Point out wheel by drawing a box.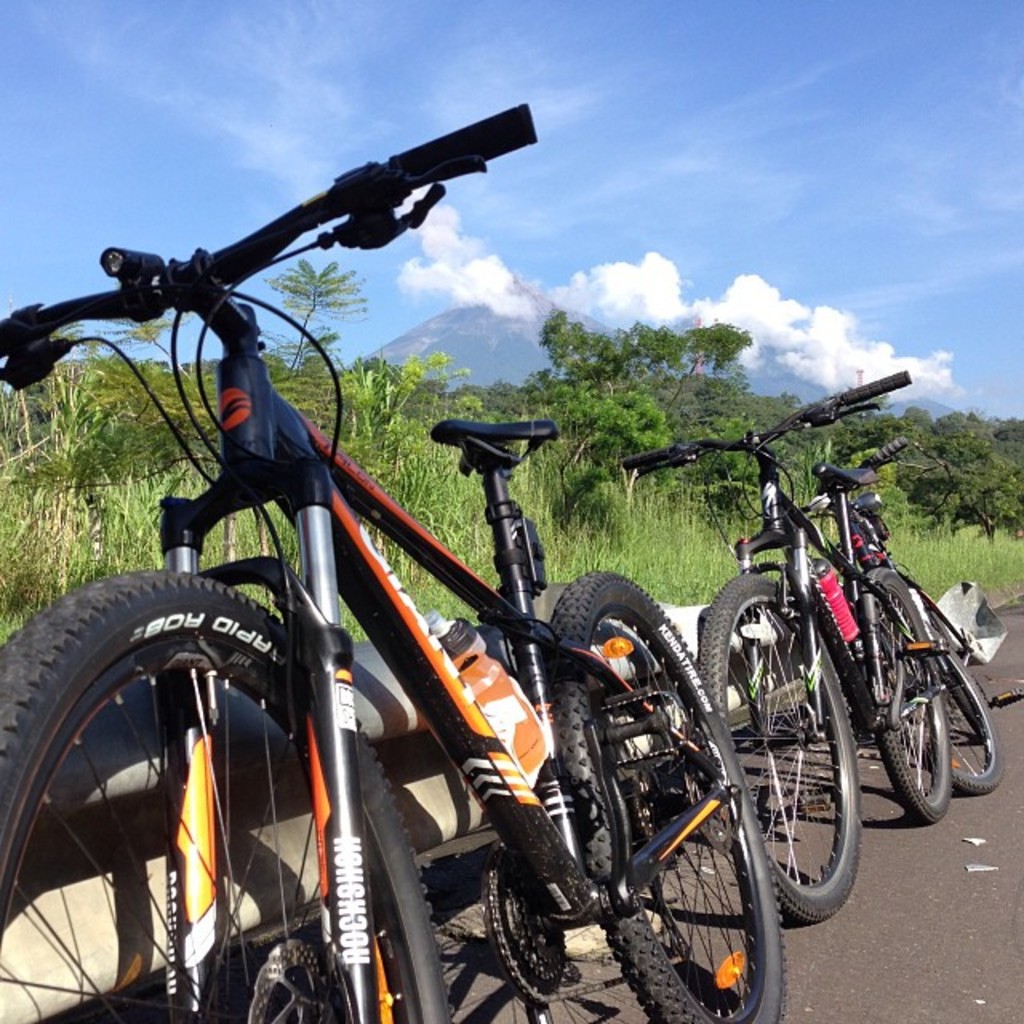
544, 570, 789, 1022.
